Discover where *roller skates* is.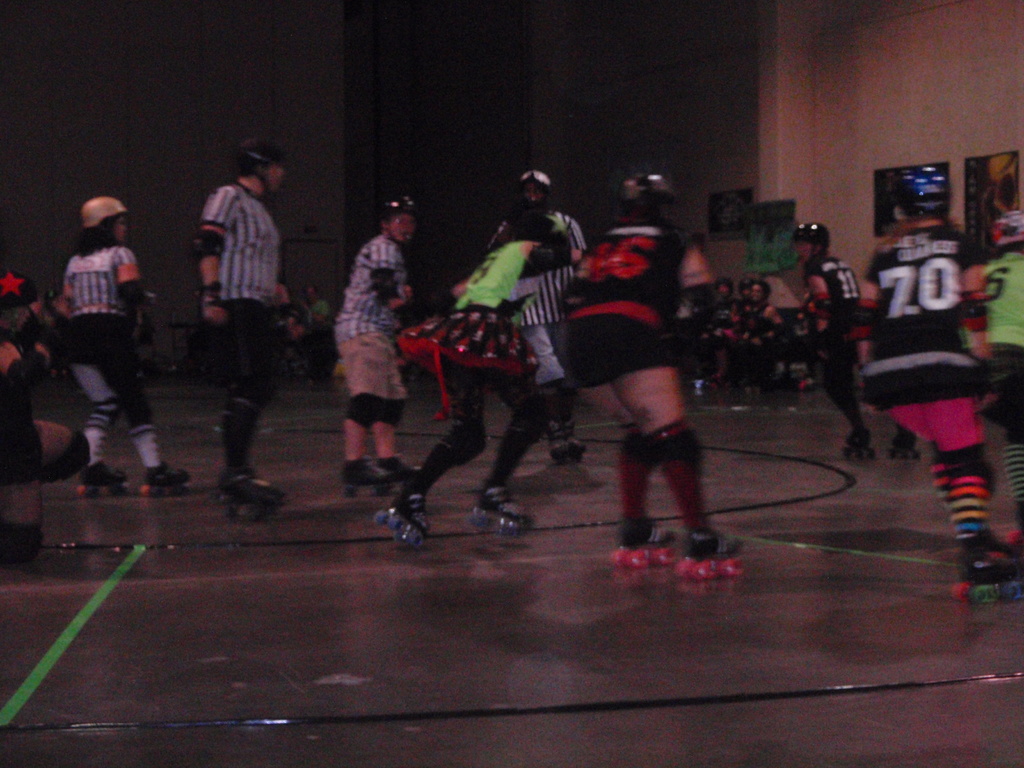
Discovered at x1=141, y1=468, x2=195, y2=495.
